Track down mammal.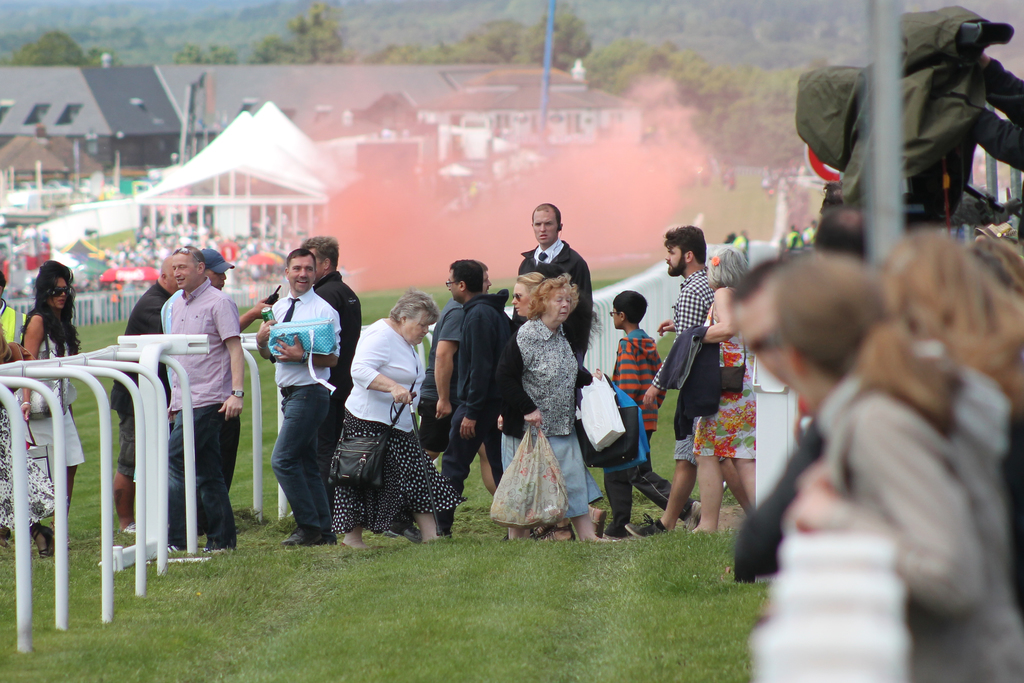
Tracked to bbox(170, 245, 247, 547).
